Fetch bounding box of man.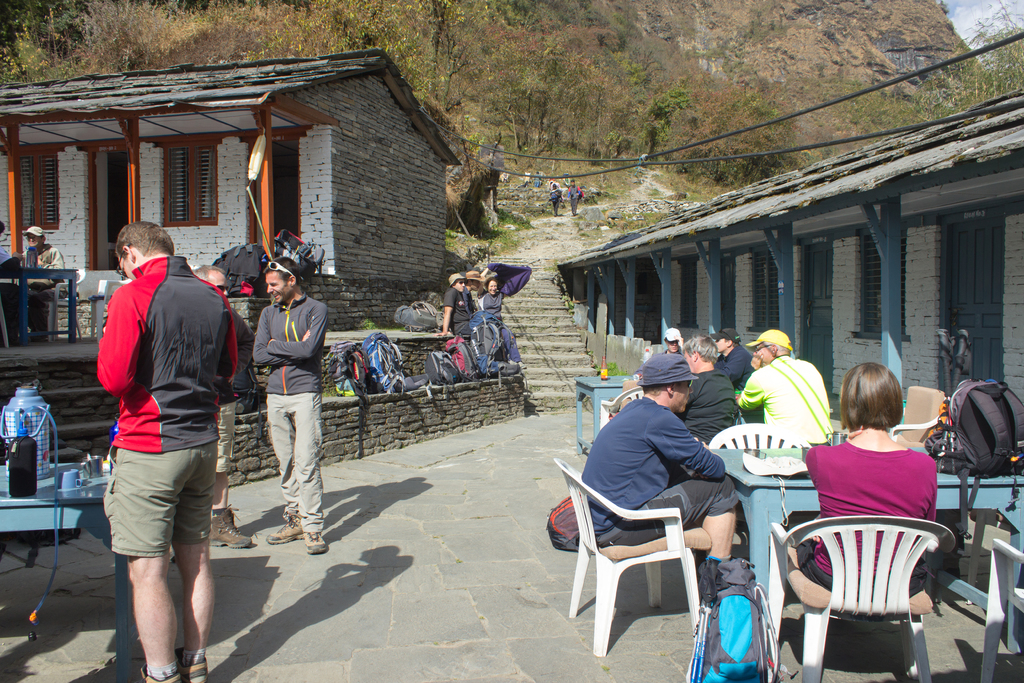
Bbox: <bbox>246, 259, 341, 562</bbox>.
